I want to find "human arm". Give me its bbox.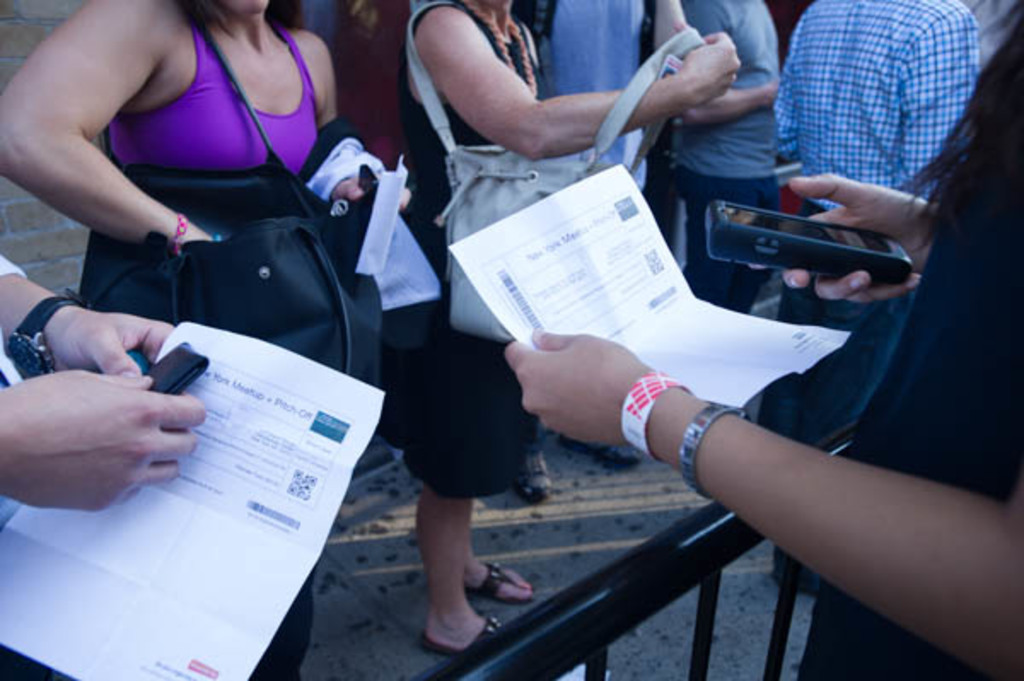
detection(756, 166, 942, 312).
